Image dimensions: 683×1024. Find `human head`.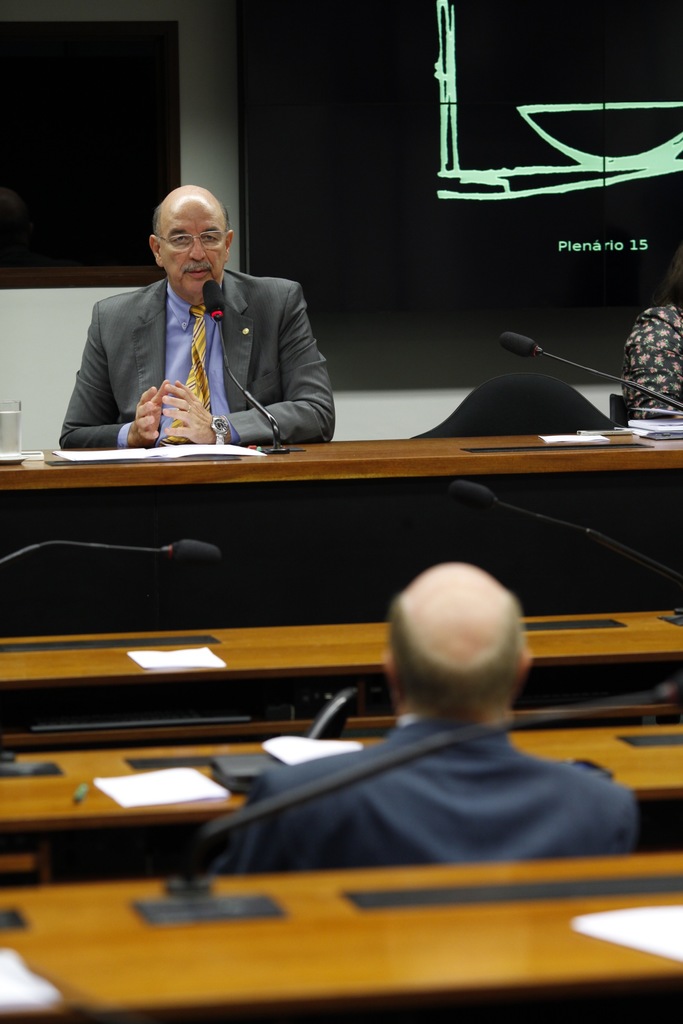
box=[145, 184, 232, 301].
